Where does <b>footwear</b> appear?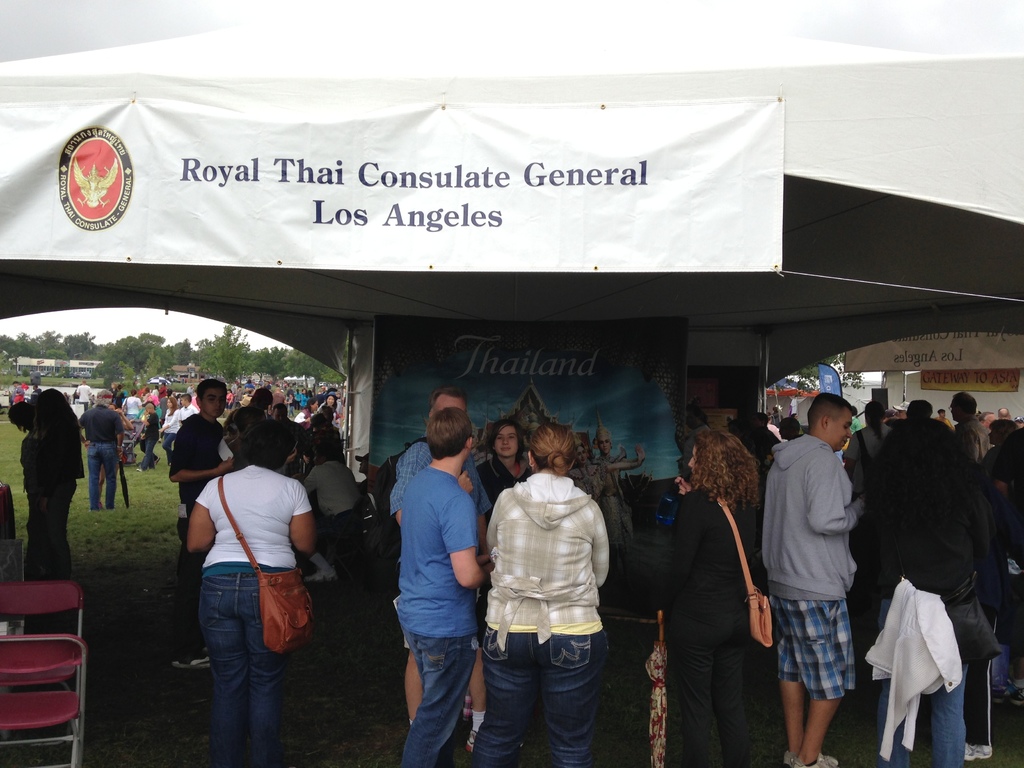
Appears at detection(174, 648, 215, 668).
